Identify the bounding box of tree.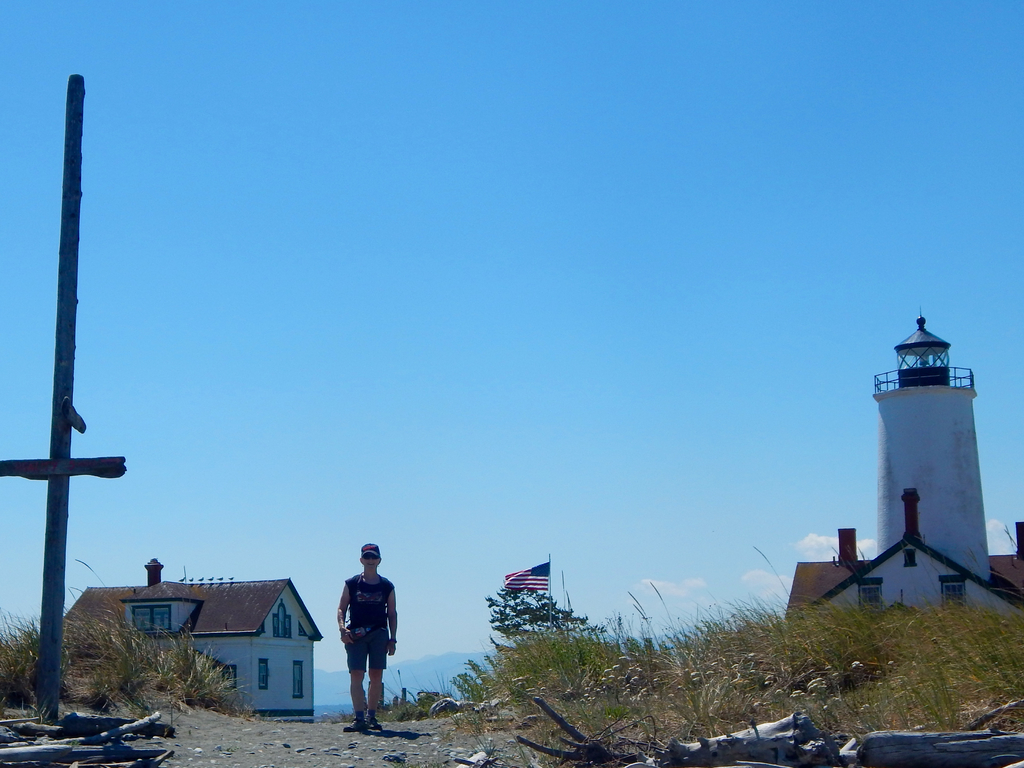
select_region(451, 653, 514, 709).
